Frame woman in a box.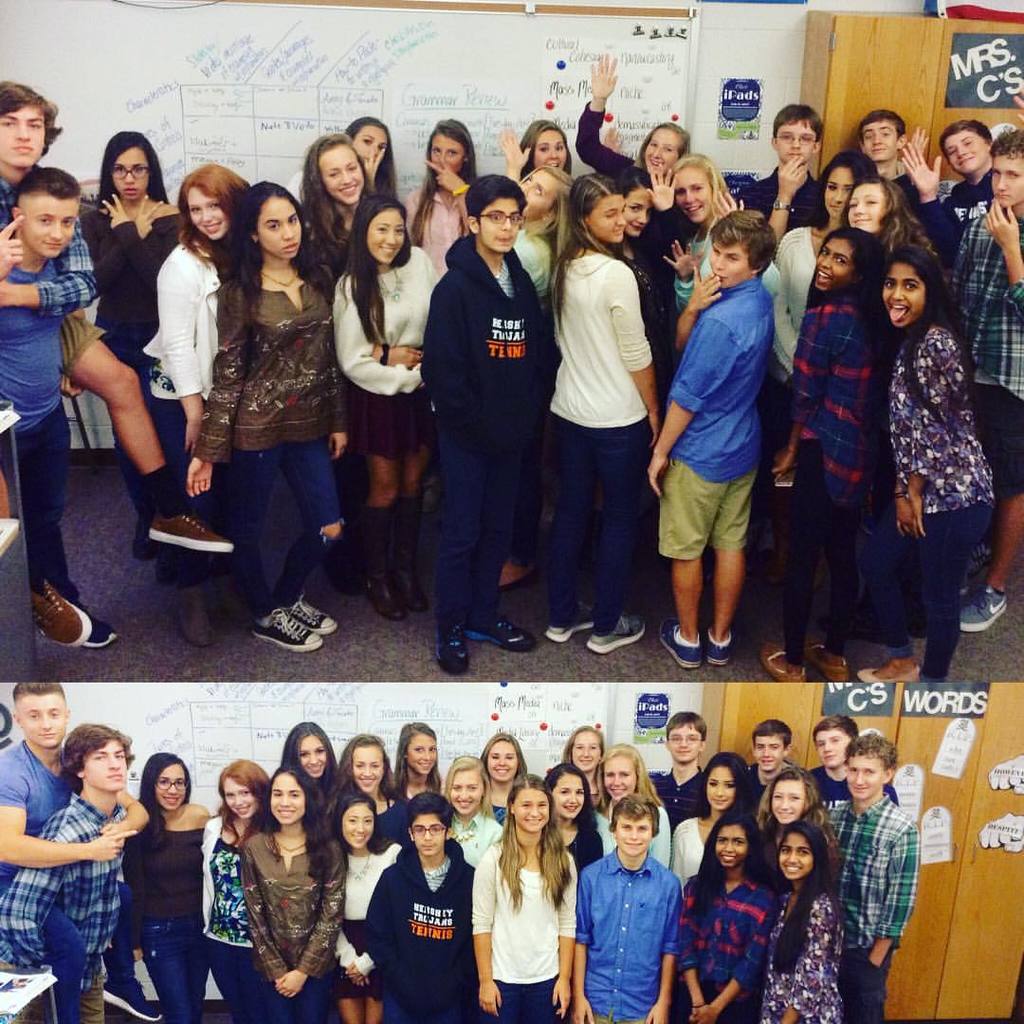
bbox=(758, 231, 893, 681).
